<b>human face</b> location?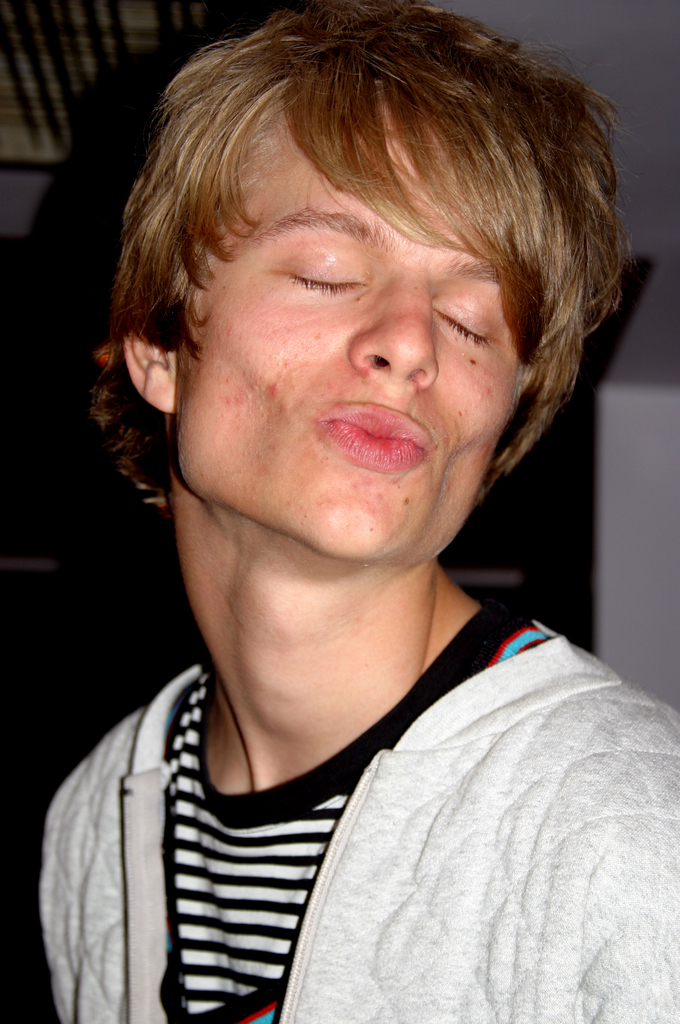
pyautogui.locateOnScreen(168, 85, 525, 570)
